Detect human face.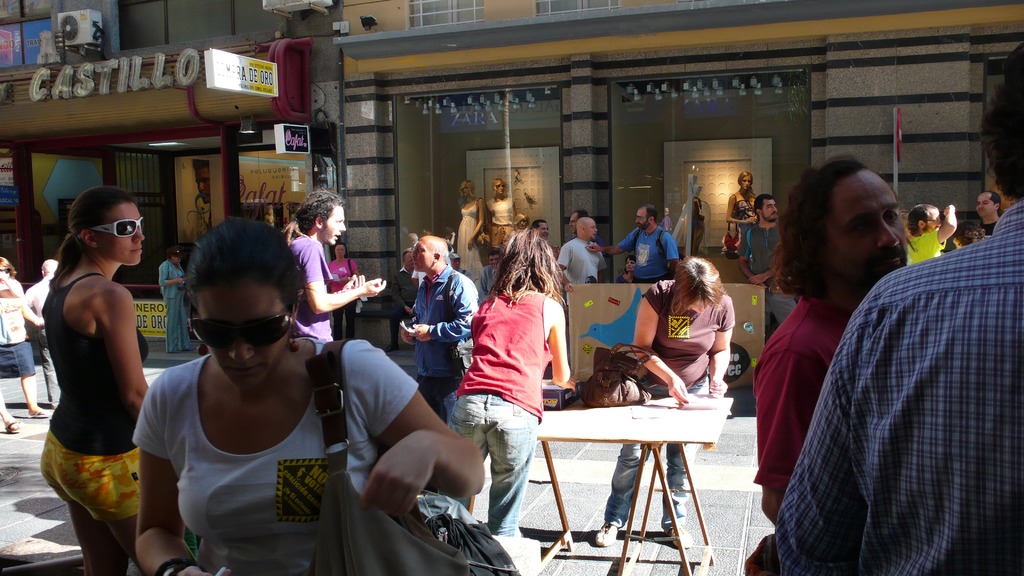
Detected at (x1=98, y1=204, x2=147, y2=266).
